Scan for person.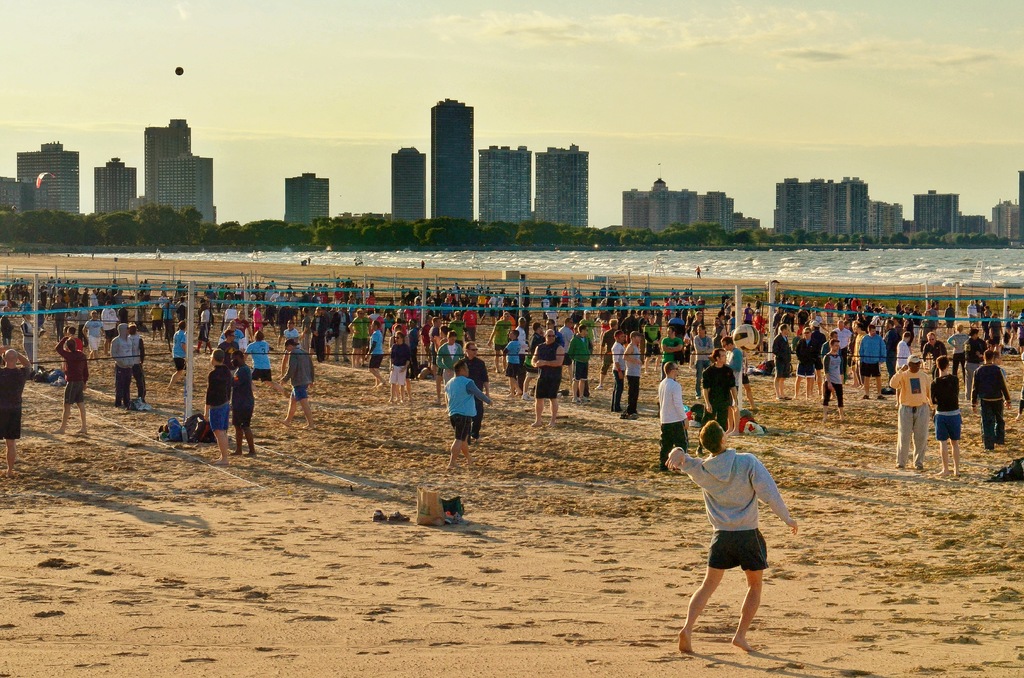
Scan result: select_region(221, 332, 243, 376).
